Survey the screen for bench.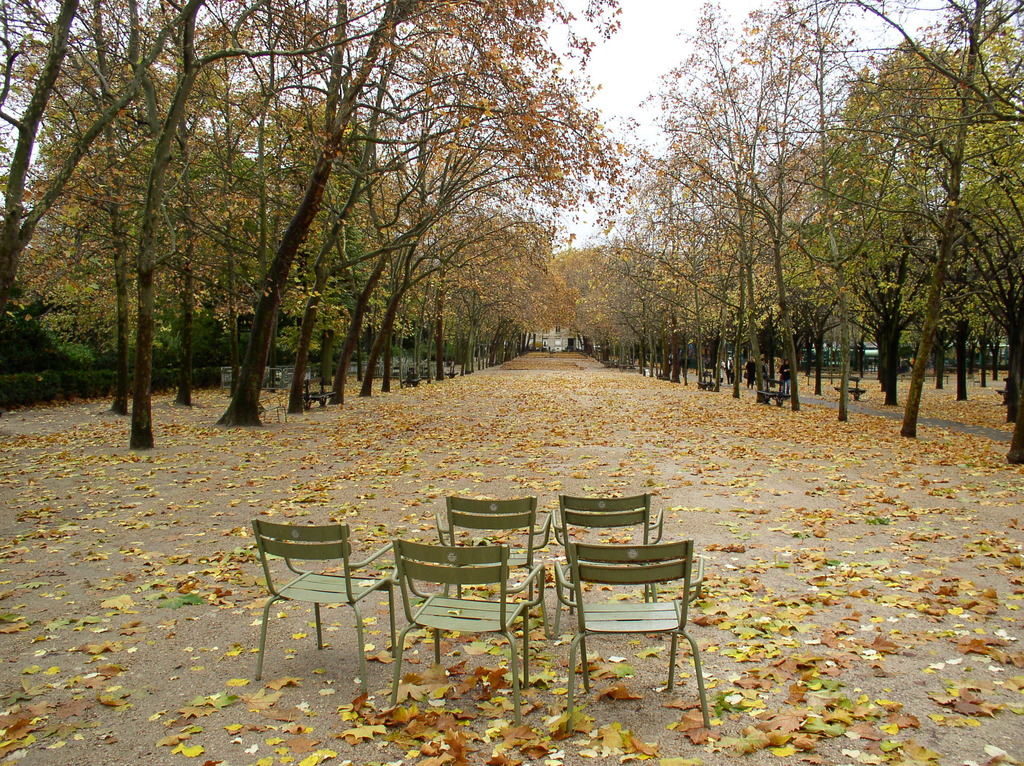
Survey found: locate(999, 377, 1007, 402).
